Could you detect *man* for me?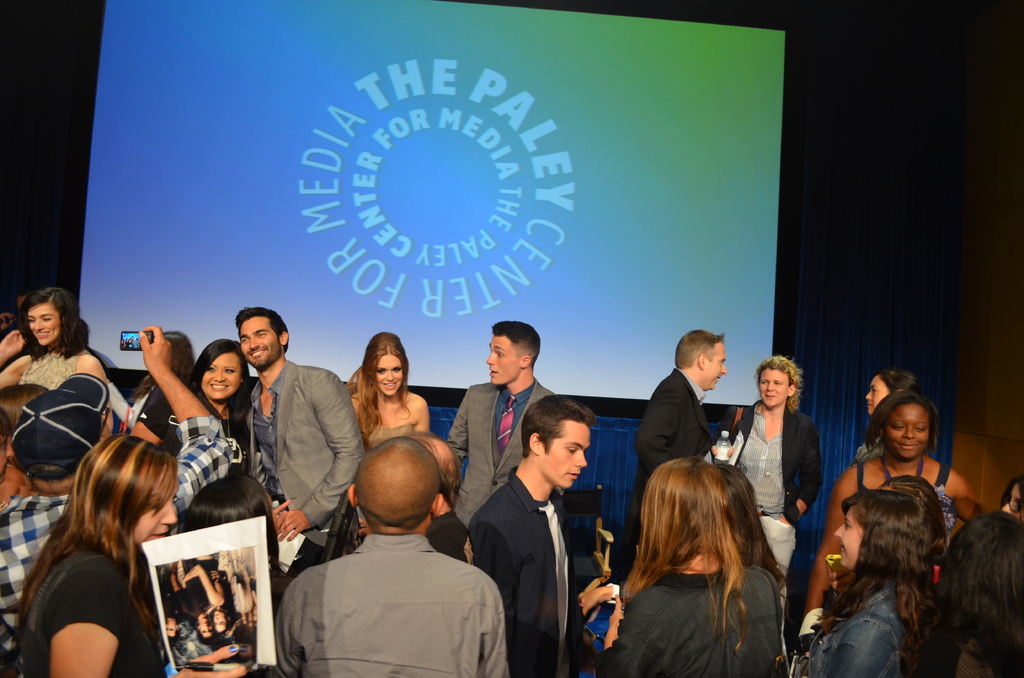
Detection result: bbox=[238, 308, 362, 570].
